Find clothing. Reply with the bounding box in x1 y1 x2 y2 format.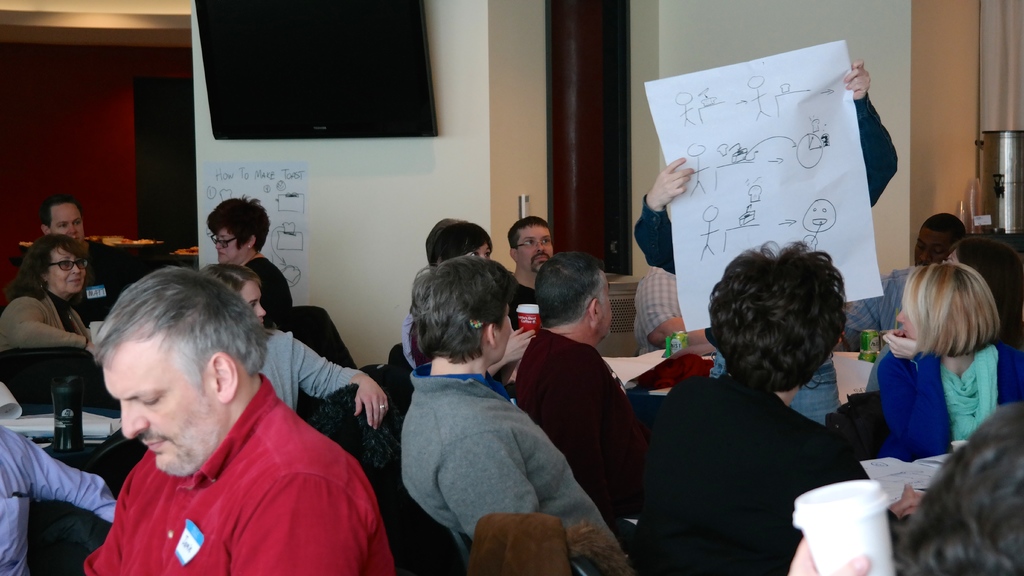
69 380 377 561.
